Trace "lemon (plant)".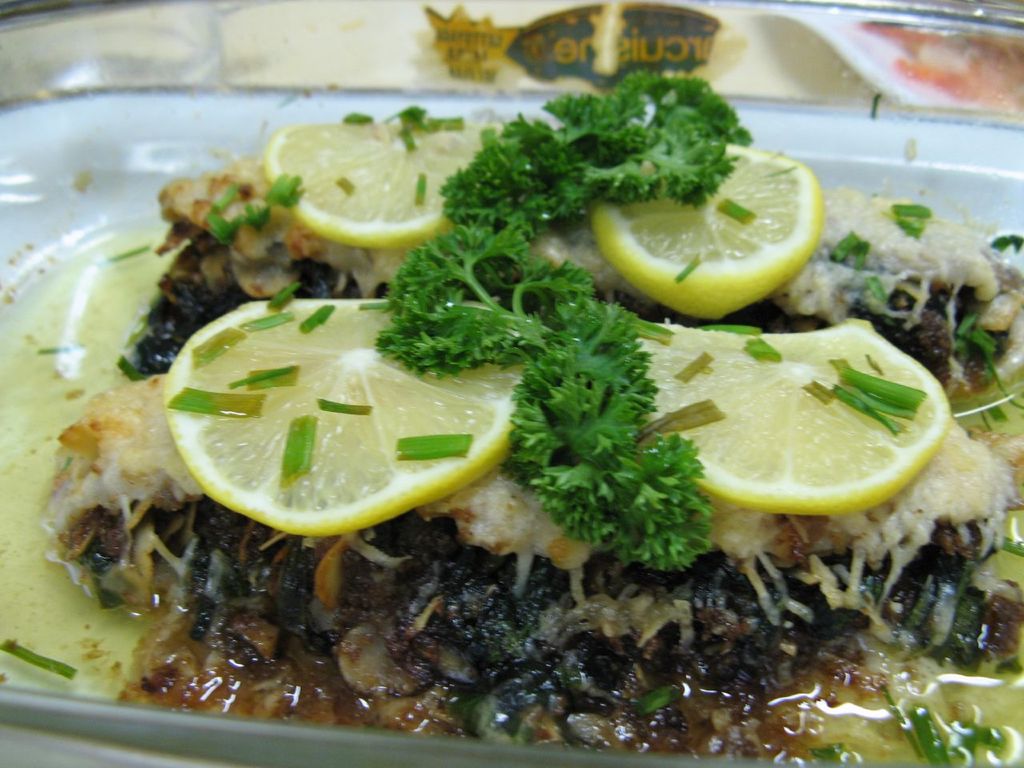
Traced to (x1=591, y1=138, x2=825, y2=318).
